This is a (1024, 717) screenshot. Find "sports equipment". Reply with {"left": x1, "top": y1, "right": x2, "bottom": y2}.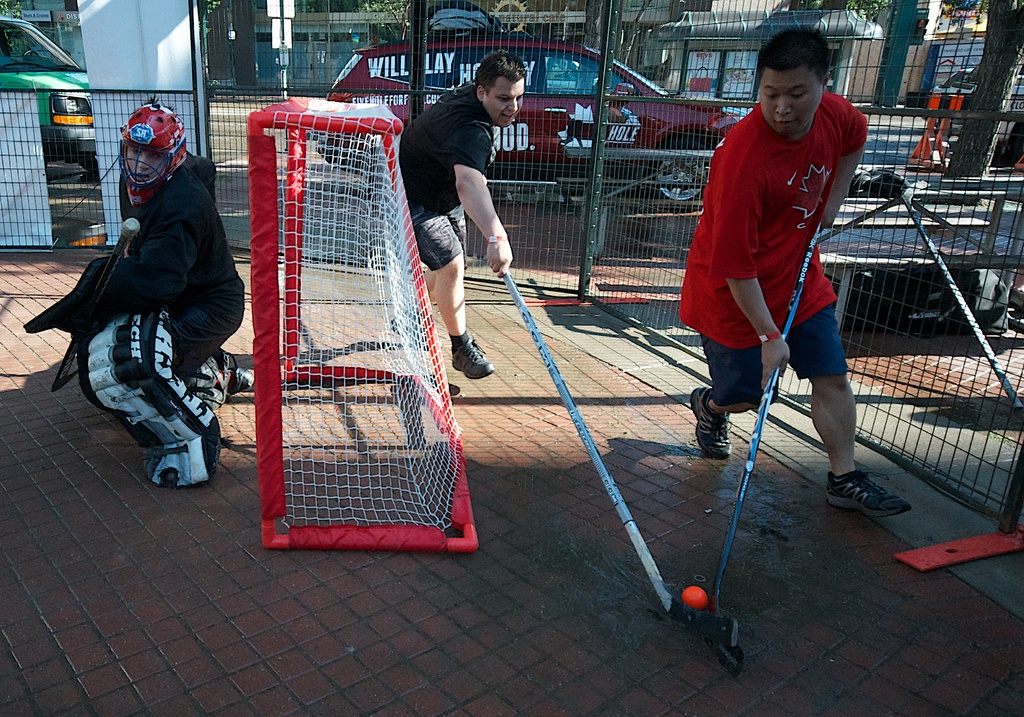
{"left": 504, "top": 265, "right": 737, "bottom": 650}.
